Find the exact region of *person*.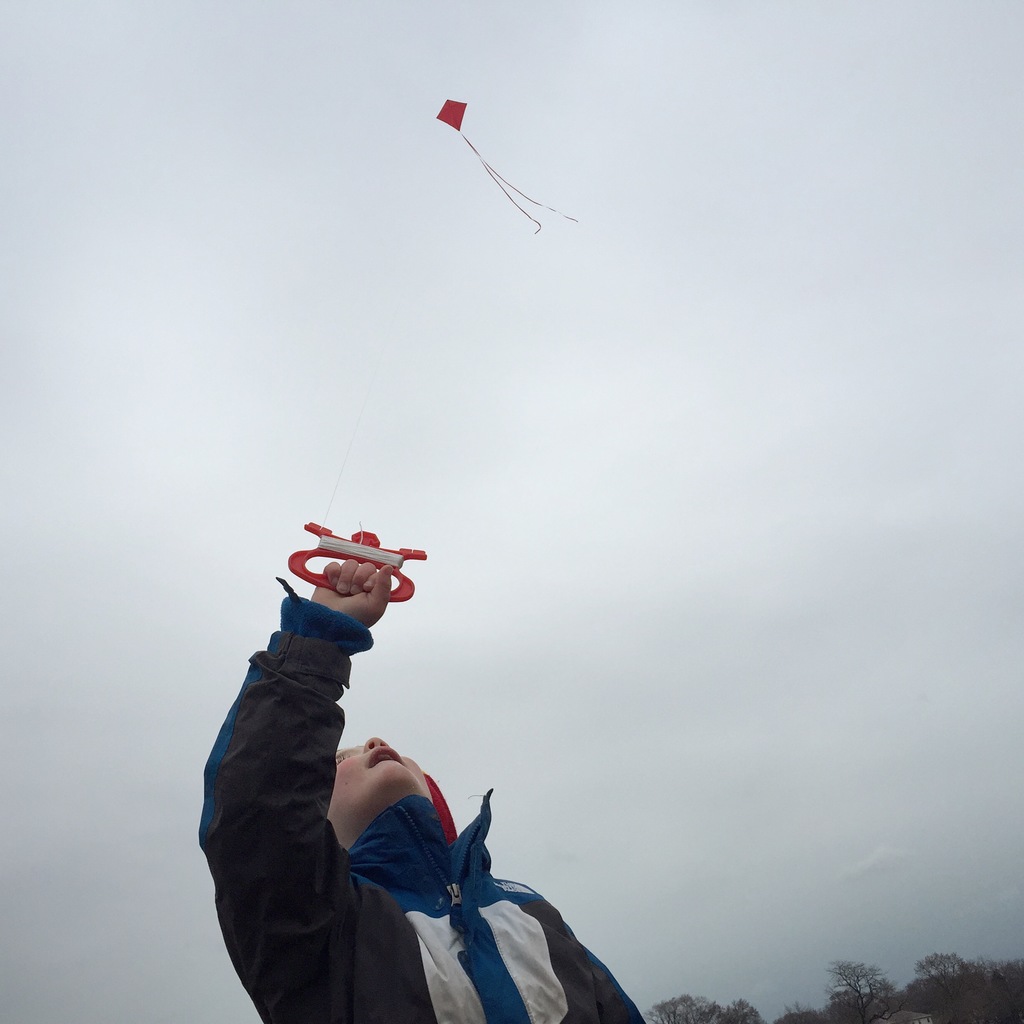
Exact region: 184 502 580 1023.
